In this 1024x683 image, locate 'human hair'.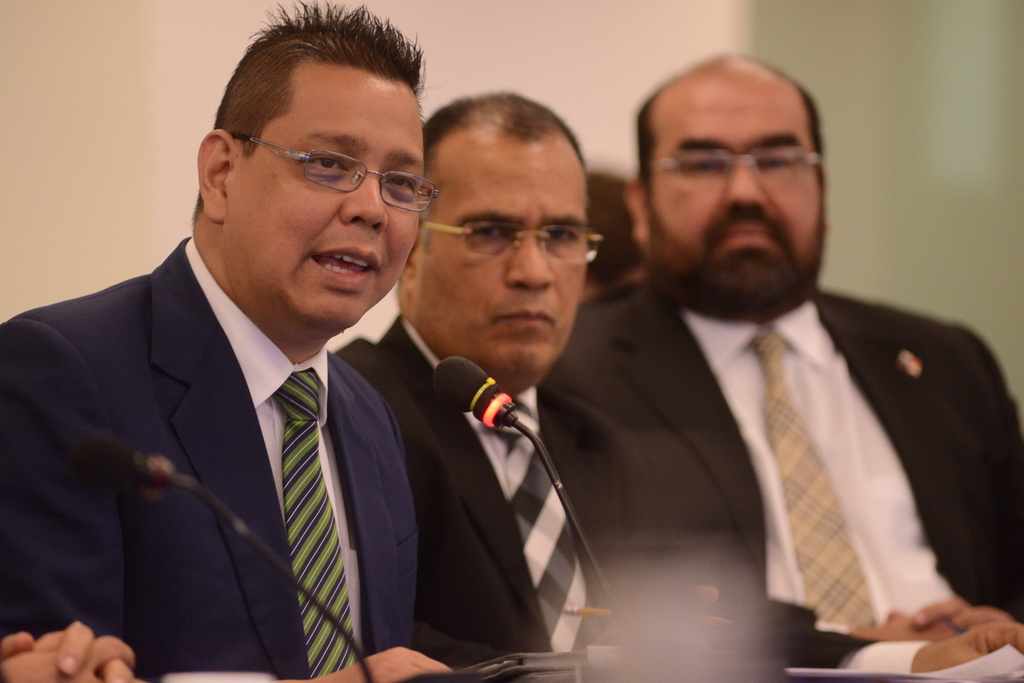
Bounding box: <region>422, 87, 591, 252</region>.
